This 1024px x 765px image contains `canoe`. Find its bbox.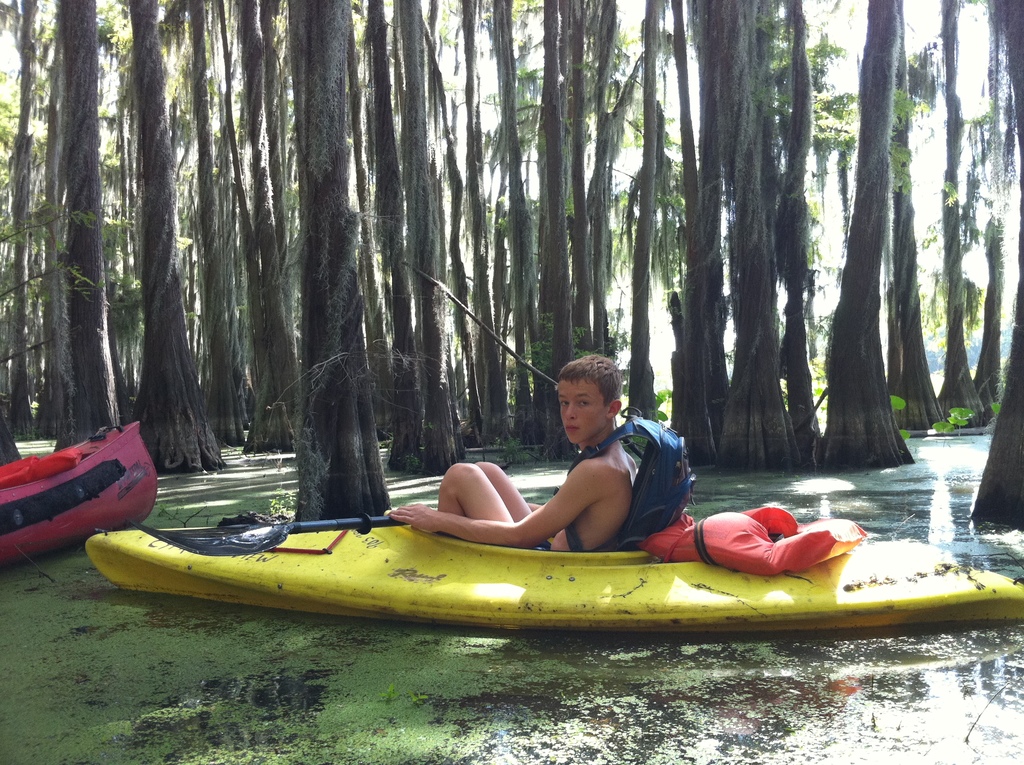
{"left": 84, "top": 520, "right": 1023, "bottom": 629}.
